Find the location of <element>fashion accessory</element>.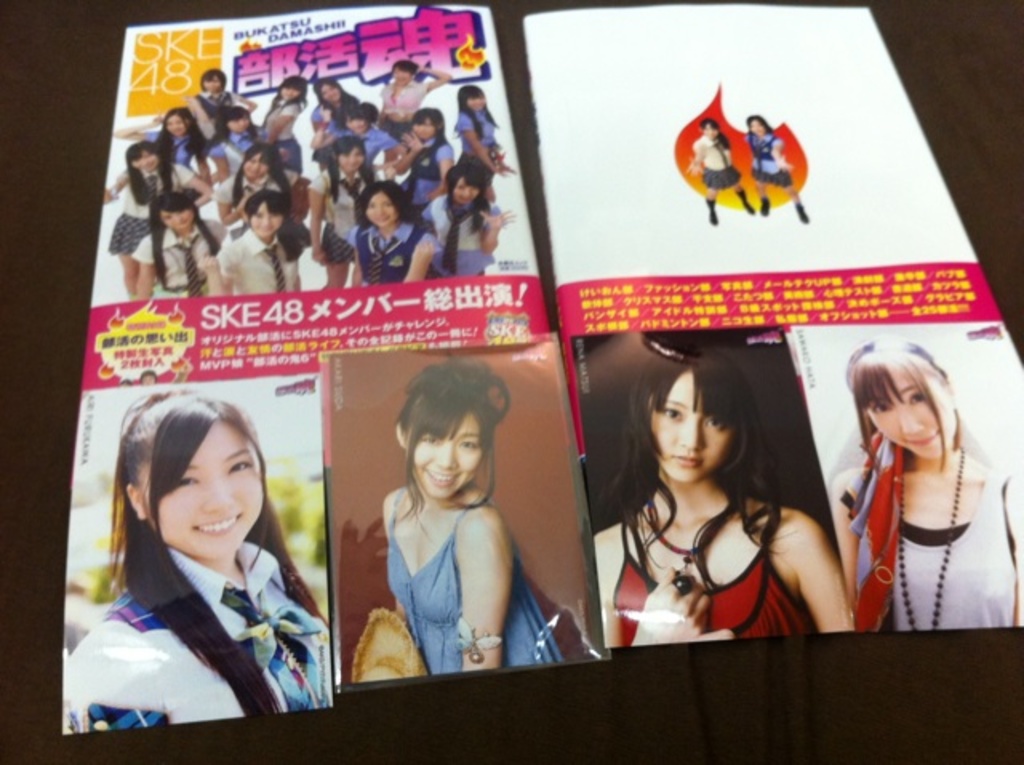
Location: [left=173, top=237, right=202, bottom=299].
